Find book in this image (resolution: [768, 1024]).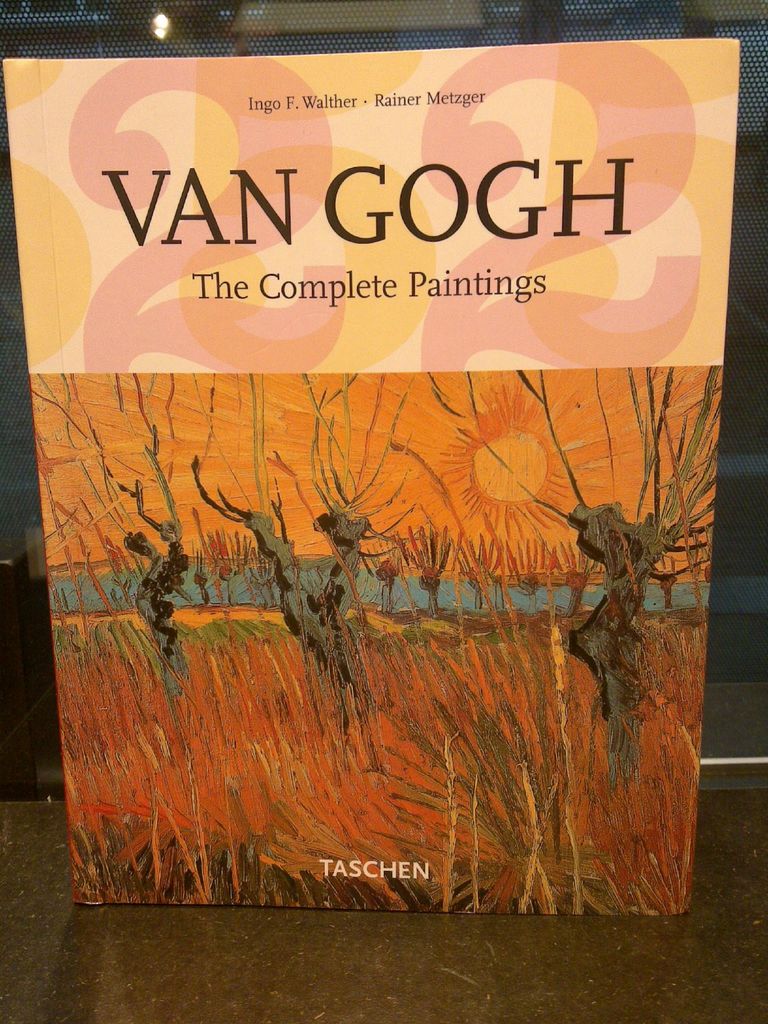
l=0, t=28, r=767, b=904.
